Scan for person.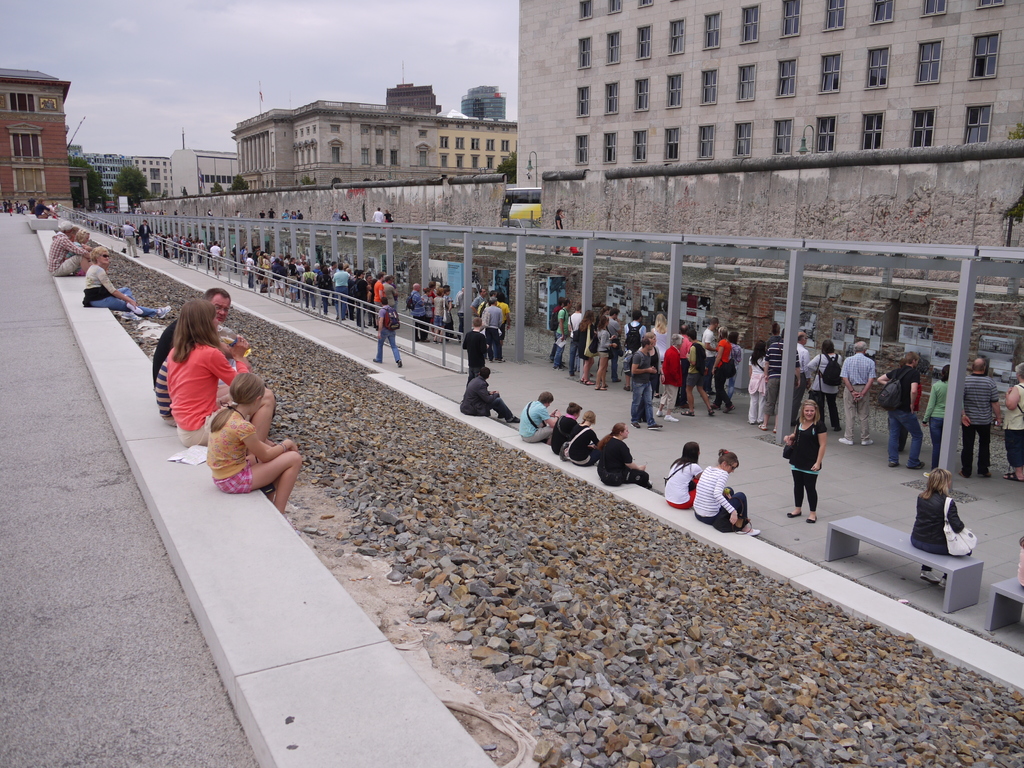
Scan result: (x1=623, y1=308, x2=645, y2=356).
